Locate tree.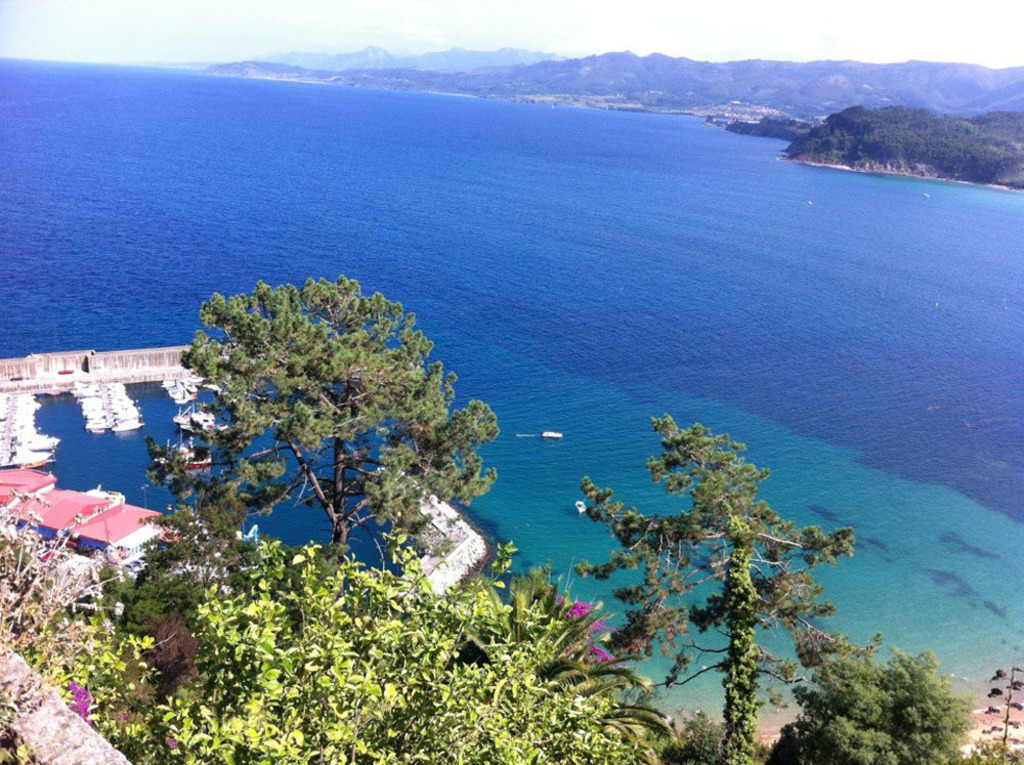
Bounding box: [left=142, top=266, right=500, bottom=581].
